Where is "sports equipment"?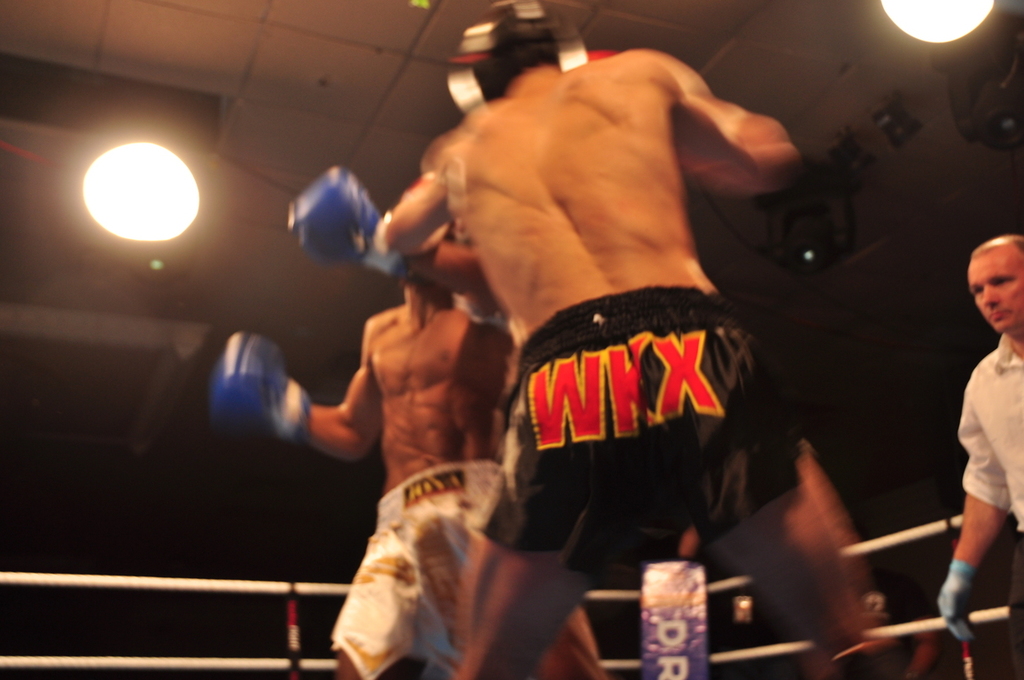
bbox=(209, 337, 305, 443).
